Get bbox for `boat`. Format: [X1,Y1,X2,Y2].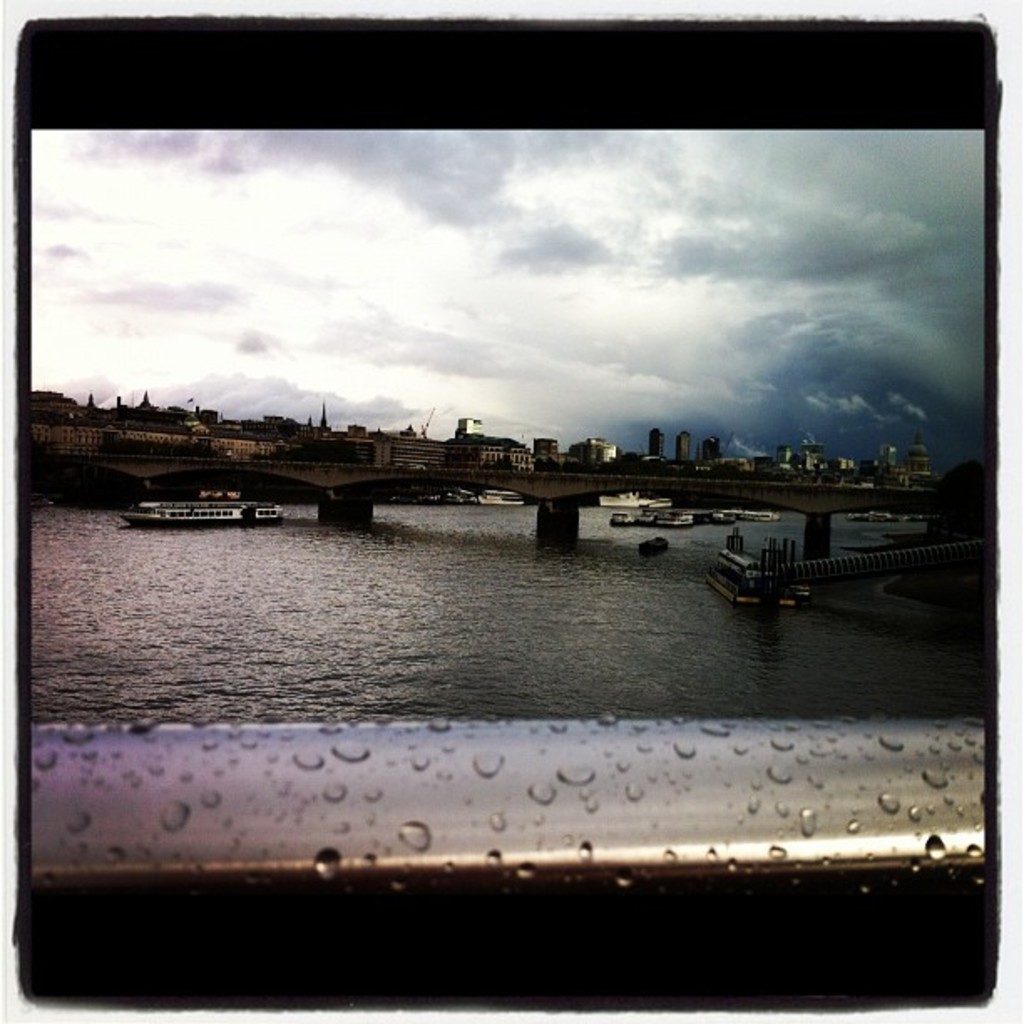
[472,480,525,514].
